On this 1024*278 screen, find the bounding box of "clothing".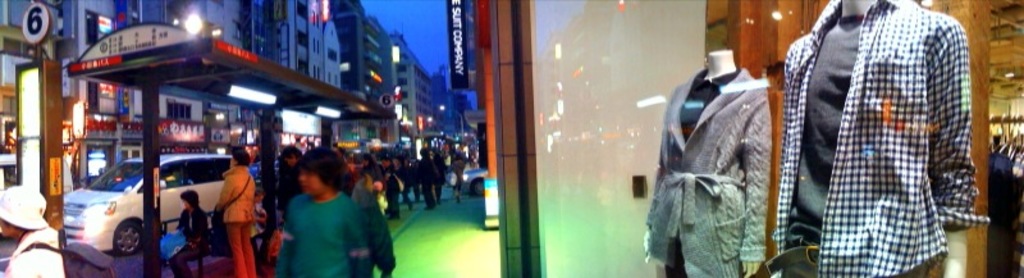
Bounding box: [264,173,369,270].
